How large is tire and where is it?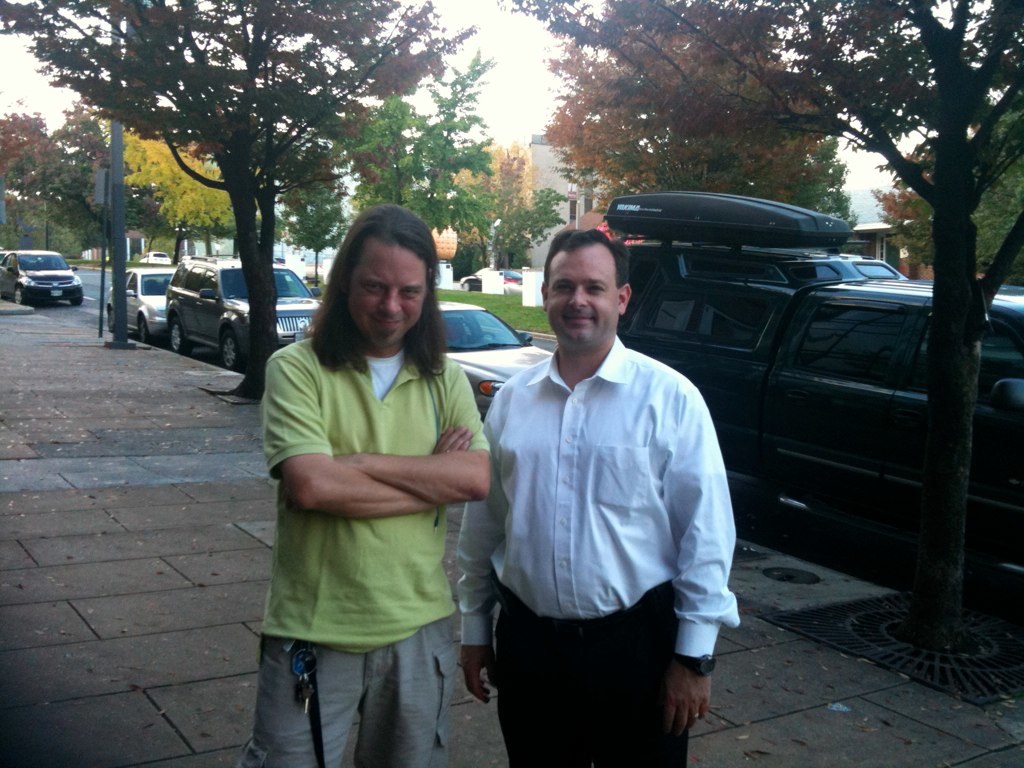
Bounding box: (214,329,246,367).
